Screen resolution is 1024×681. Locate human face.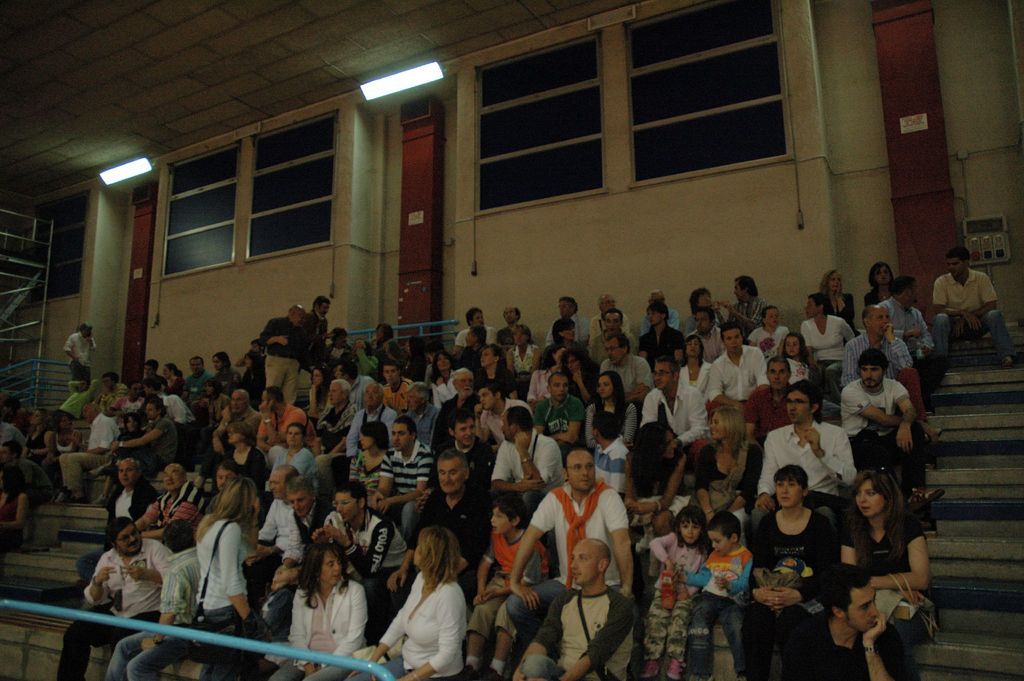
[271, 470, 287, 499].
